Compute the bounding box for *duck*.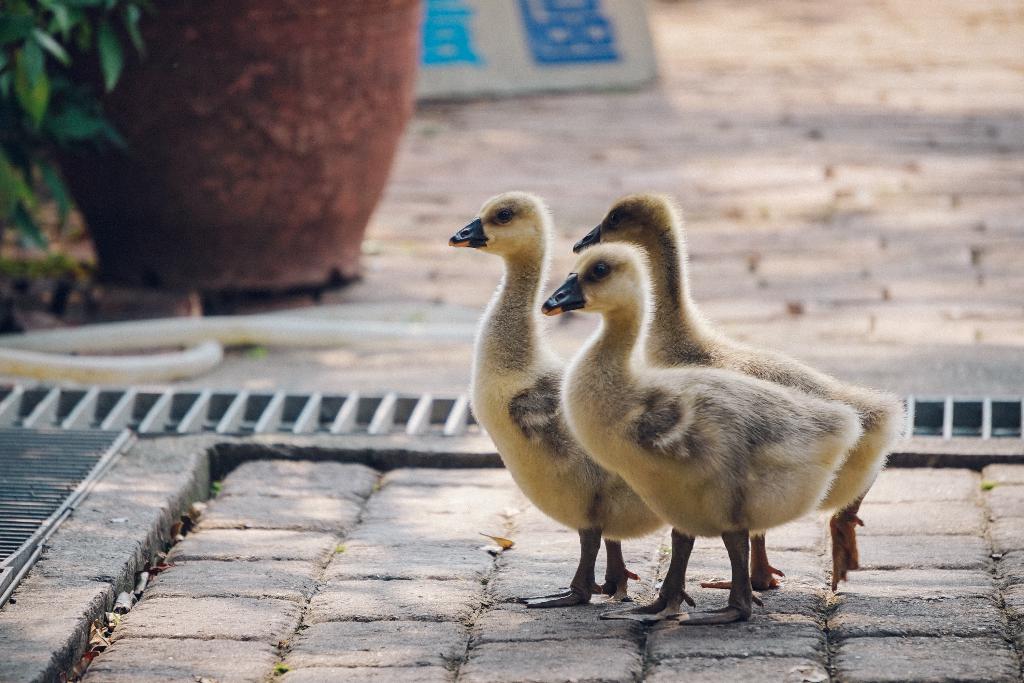
573 191 900 593.
